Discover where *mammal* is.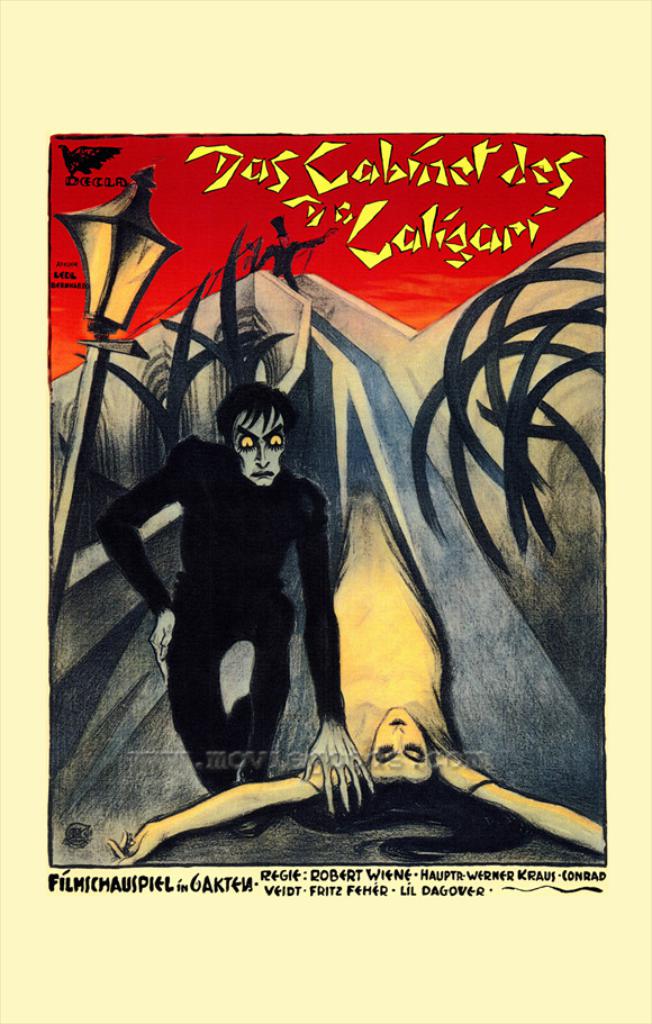
Discovered at bbox=[102, 480, 608, 867].
